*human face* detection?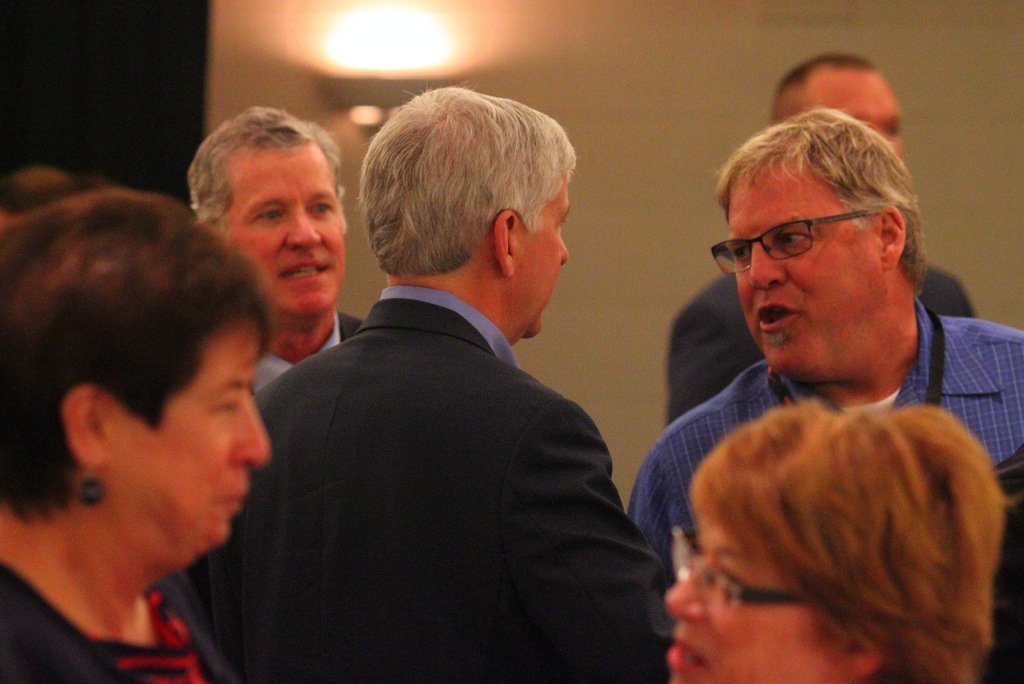
(x1=807, y1=60, x2=907, y2=143)
